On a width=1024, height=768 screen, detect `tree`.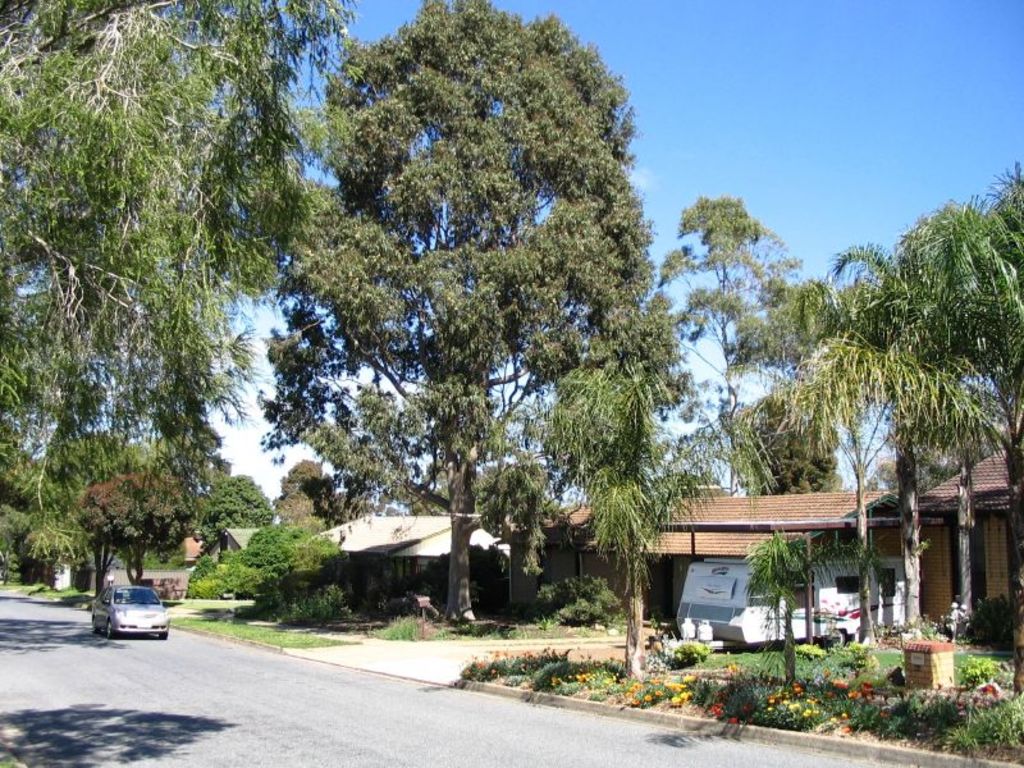
box(479, 348, 731, 684).
